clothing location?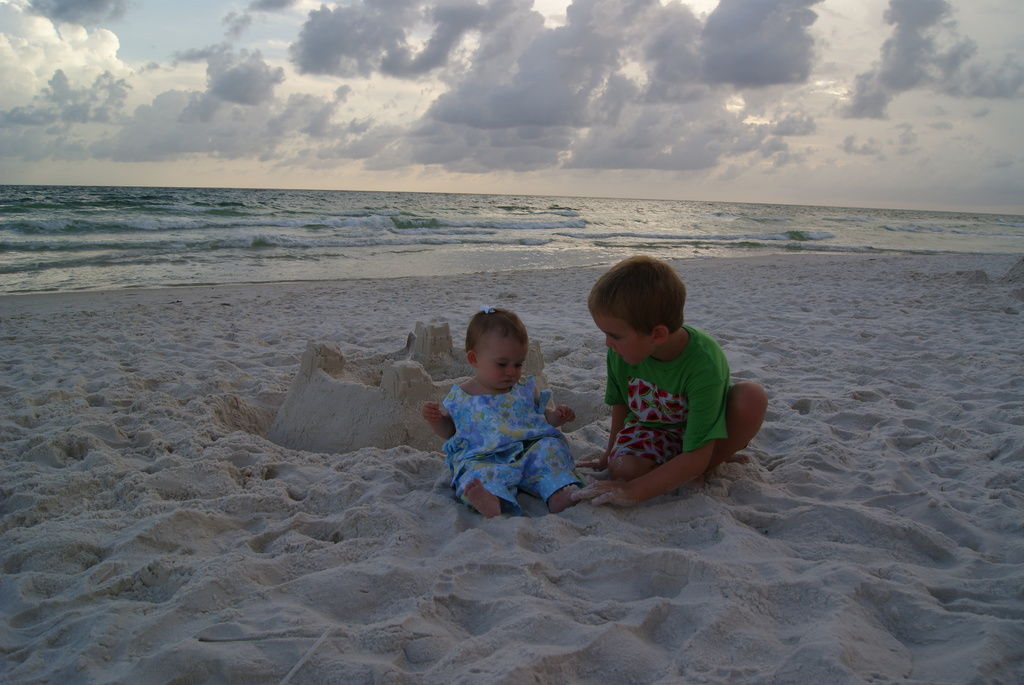
(left=609, top=307, right=733, bottom=489)
